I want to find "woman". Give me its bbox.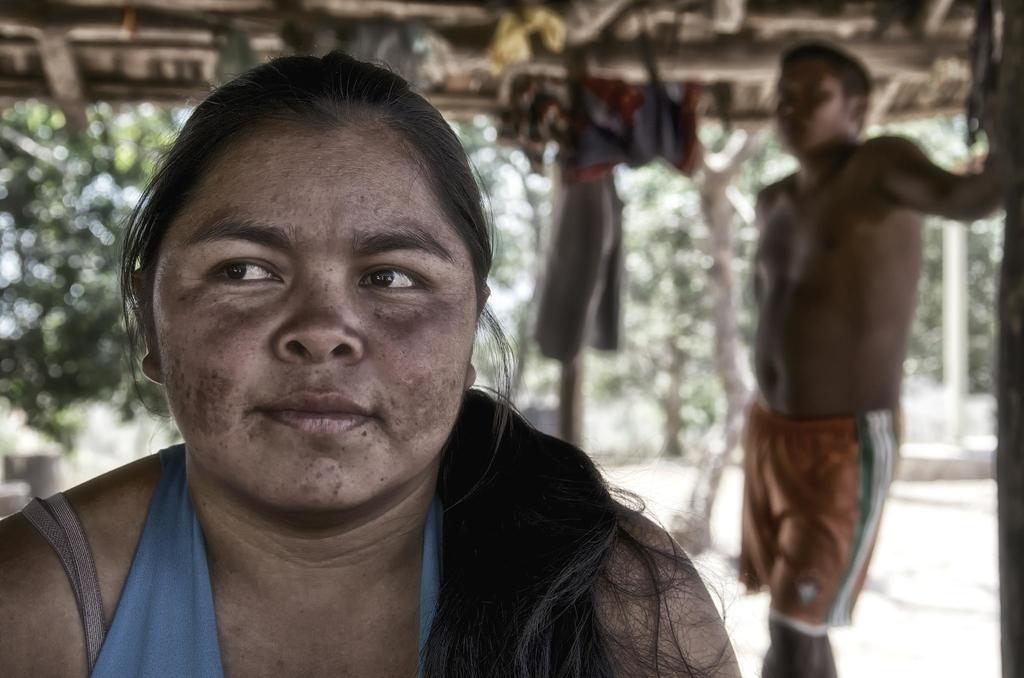
locate(64, 62, 745, 649).
